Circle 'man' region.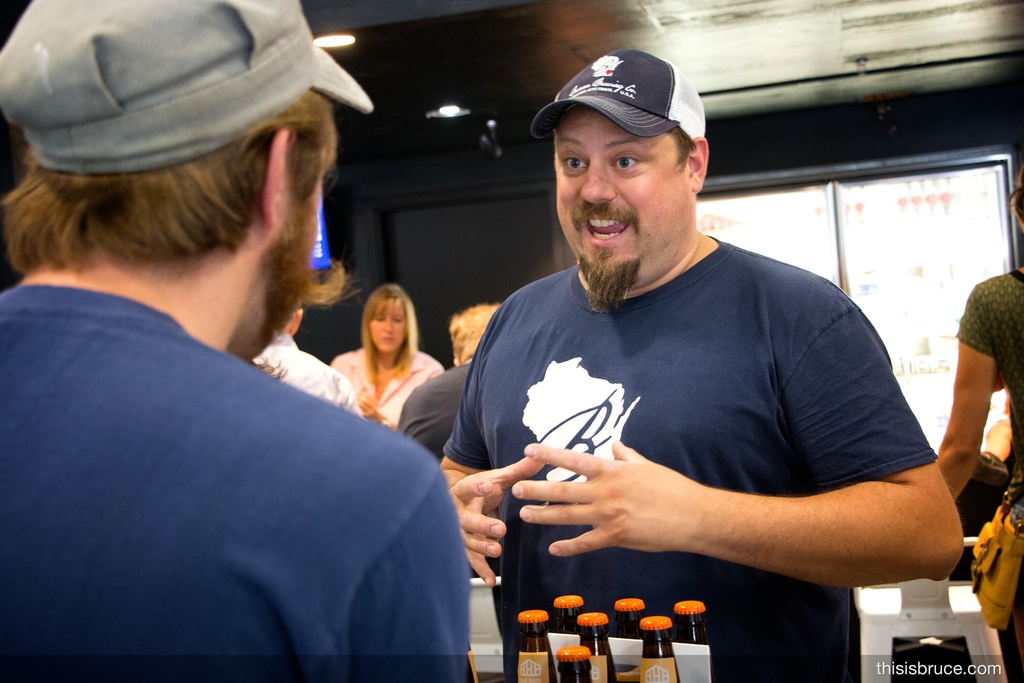
Region: <region>399, 46, 980, 664</region>.
